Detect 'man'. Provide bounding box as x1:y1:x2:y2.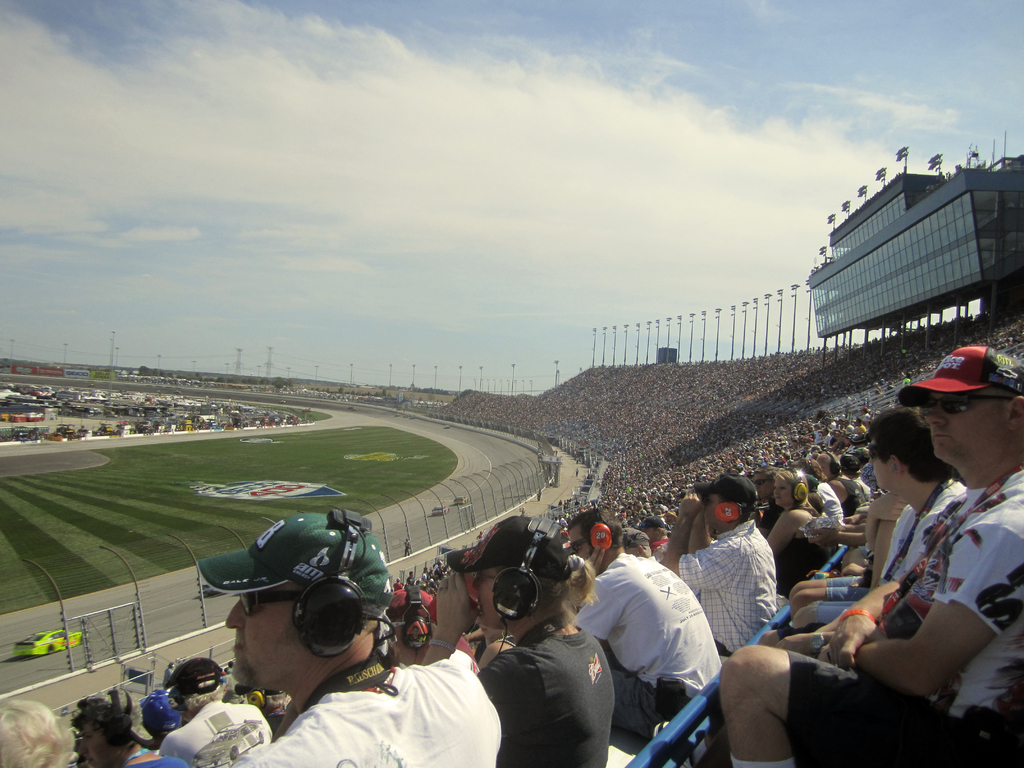
570:508:724:742.
